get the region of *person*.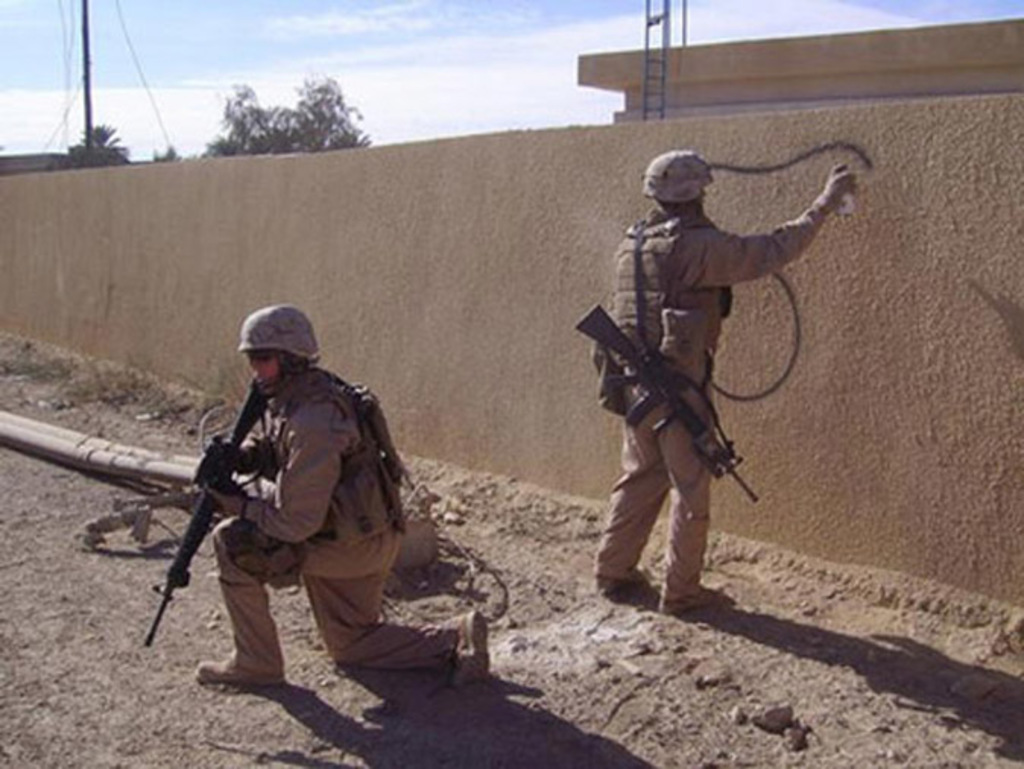
<region>193, 304, 486, 691</region>.
